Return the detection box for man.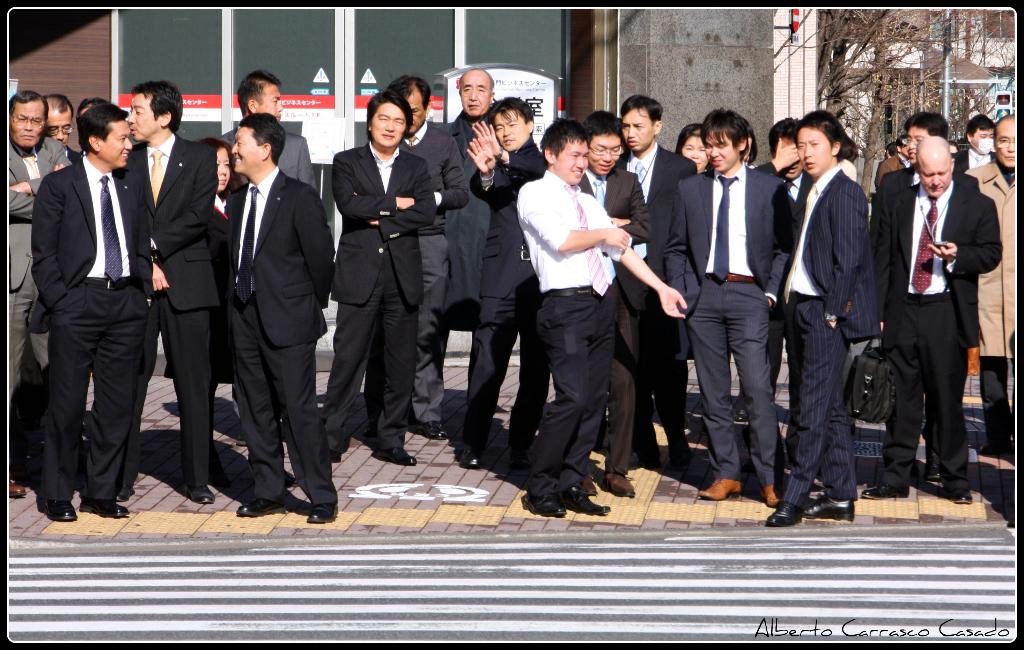
x1=447, y1=67, x2=493, y2=328.
